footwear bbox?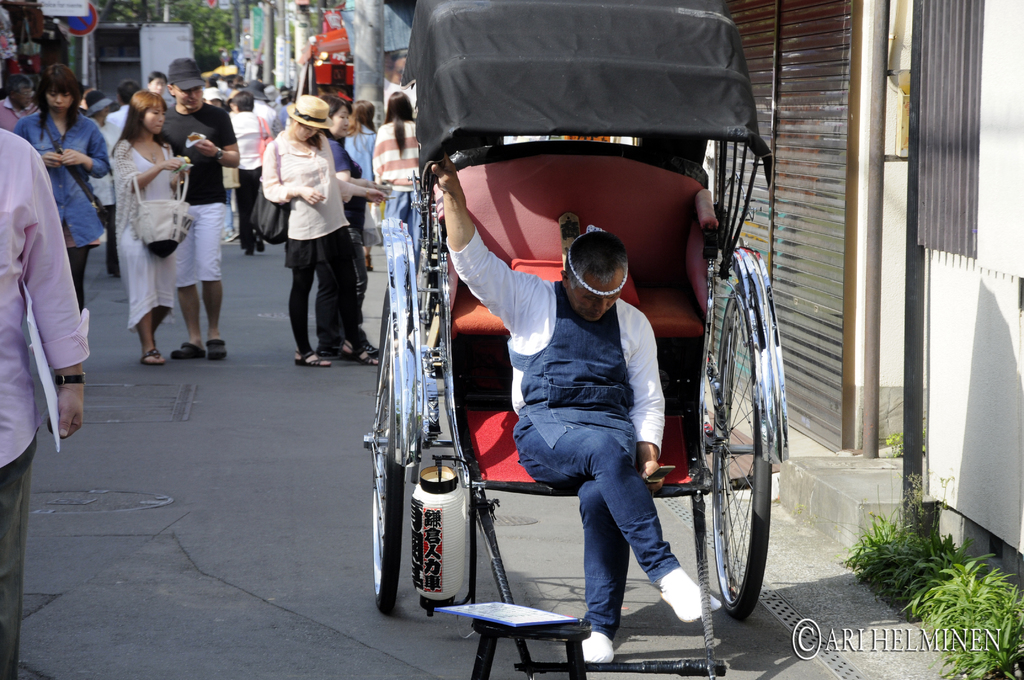
(653, 562, 726, 615)
